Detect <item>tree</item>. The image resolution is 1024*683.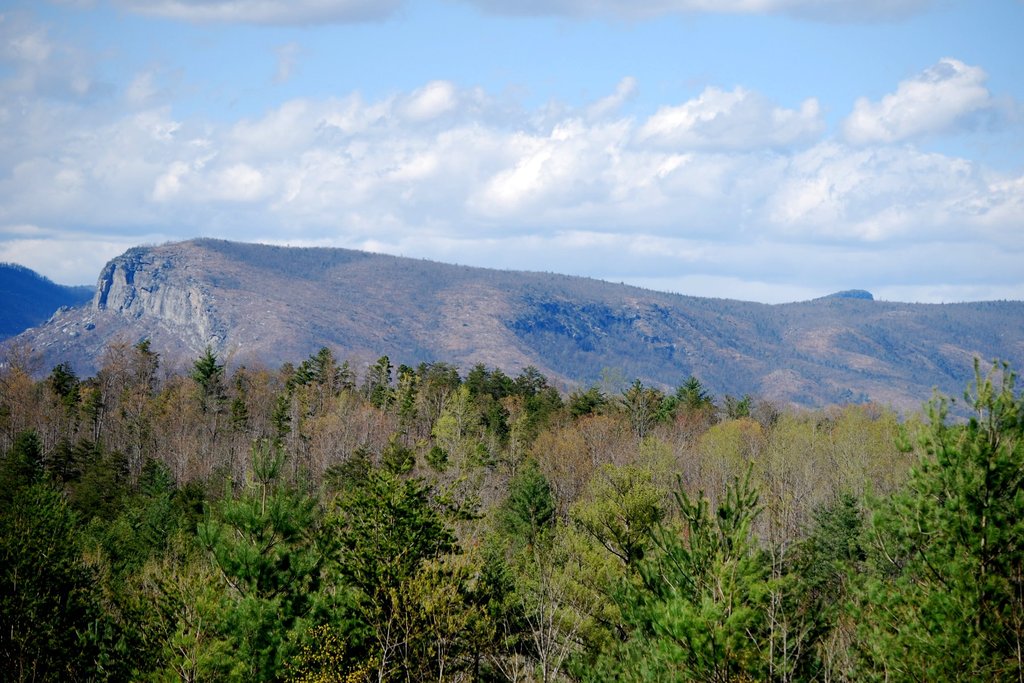
<region>417, 385, 488, 464</region>.
